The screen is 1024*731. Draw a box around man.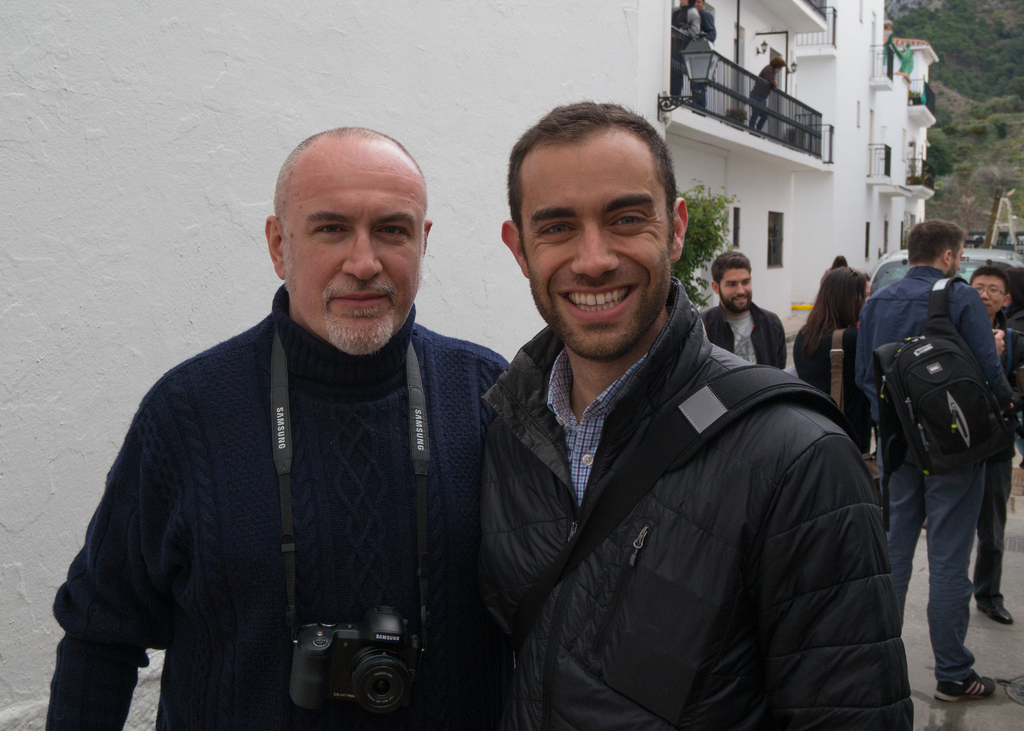
[852, 215, 1023, 702].
